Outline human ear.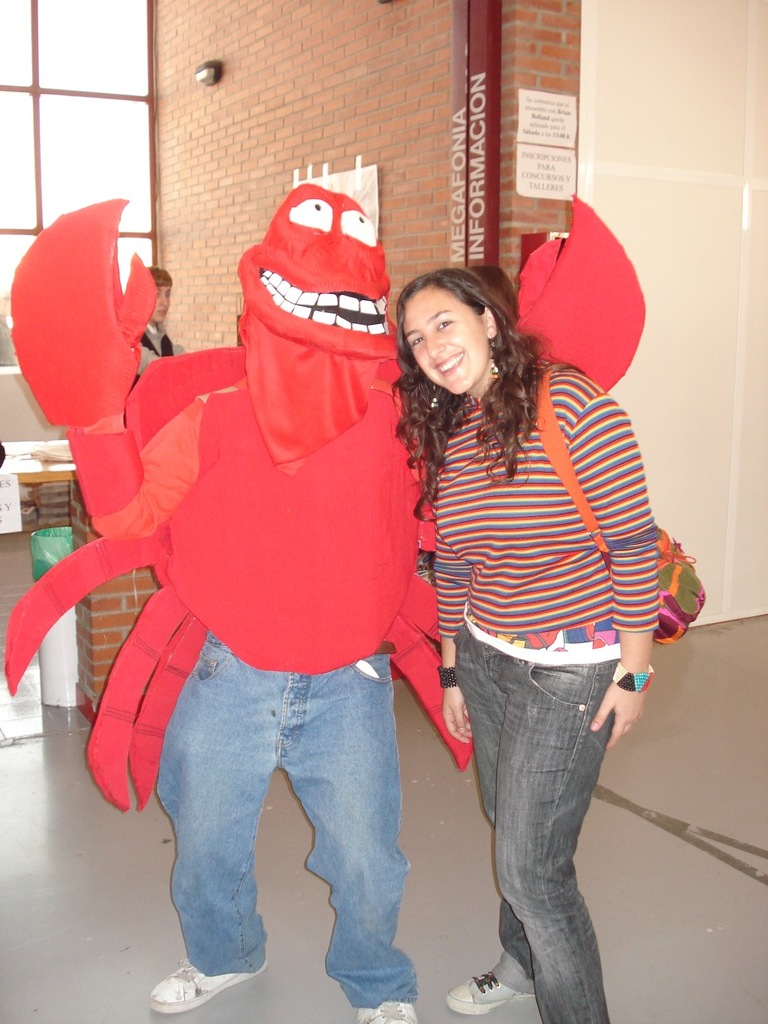
Outline: (481,306,500,339).
